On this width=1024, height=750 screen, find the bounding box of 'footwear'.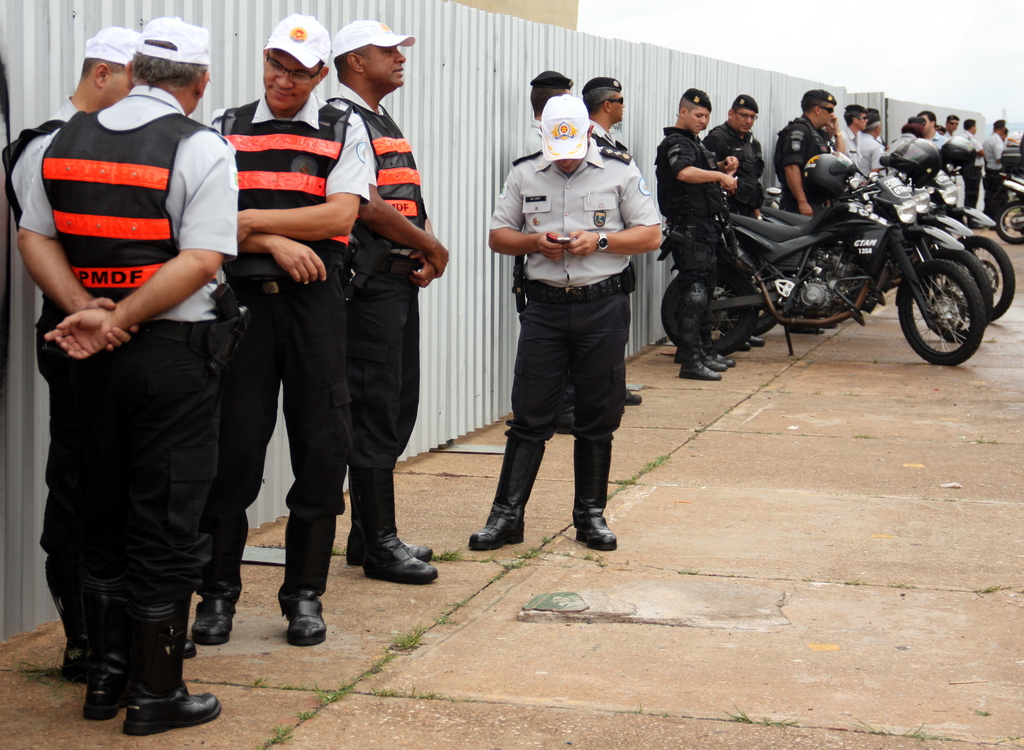
Bounding box: box=[621, 388, 643, 406].
